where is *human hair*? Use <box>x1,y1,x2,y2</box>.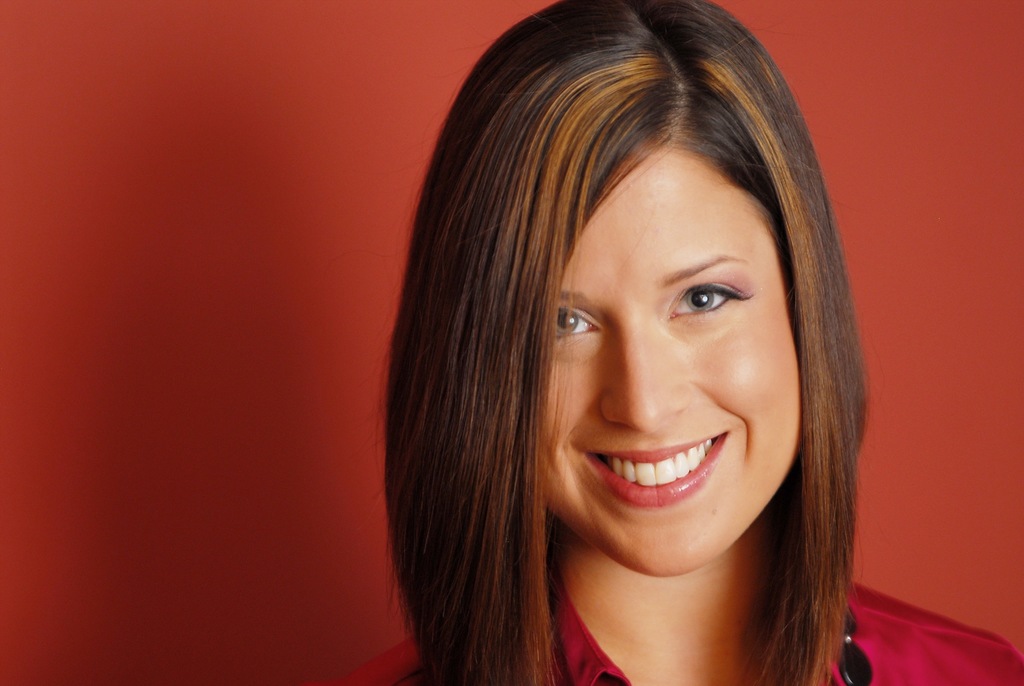
<box>382,1,884,685</box>.
